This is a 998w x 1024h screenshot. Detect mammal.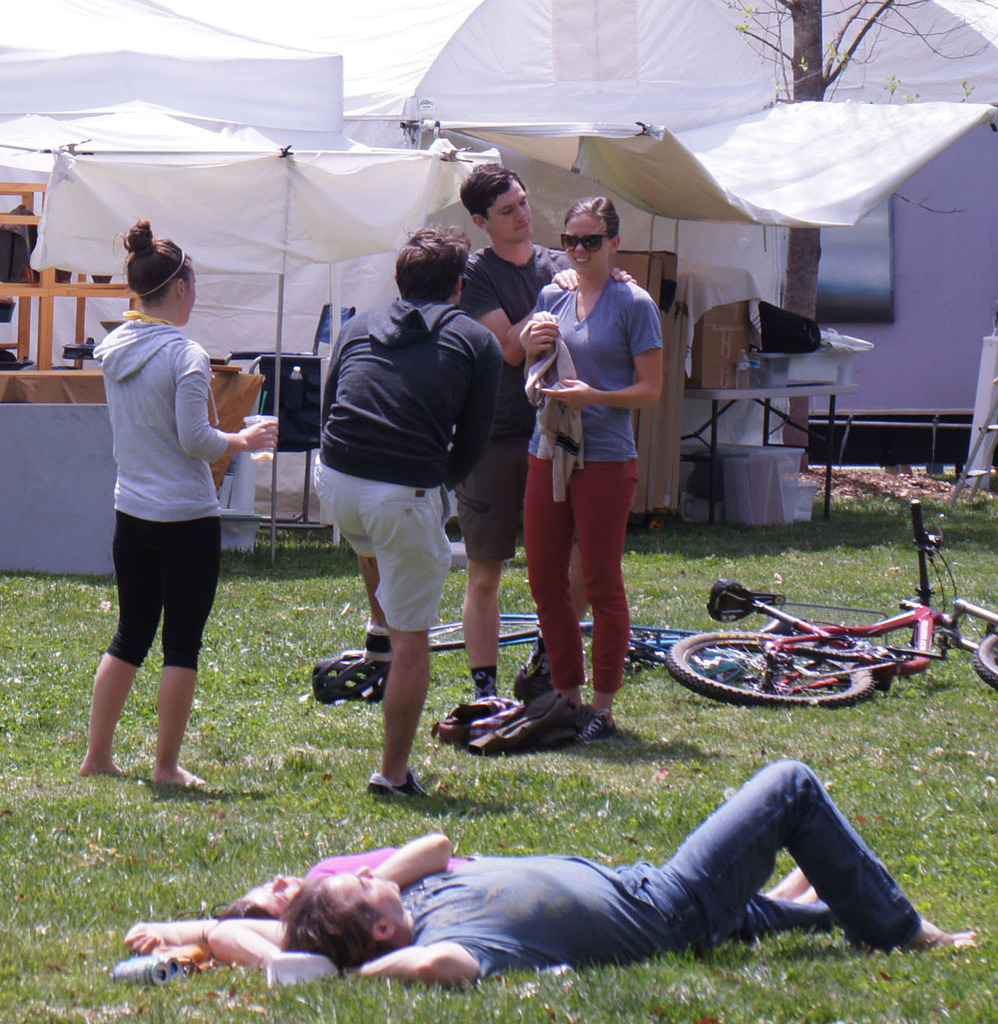
123:831:816:960.
